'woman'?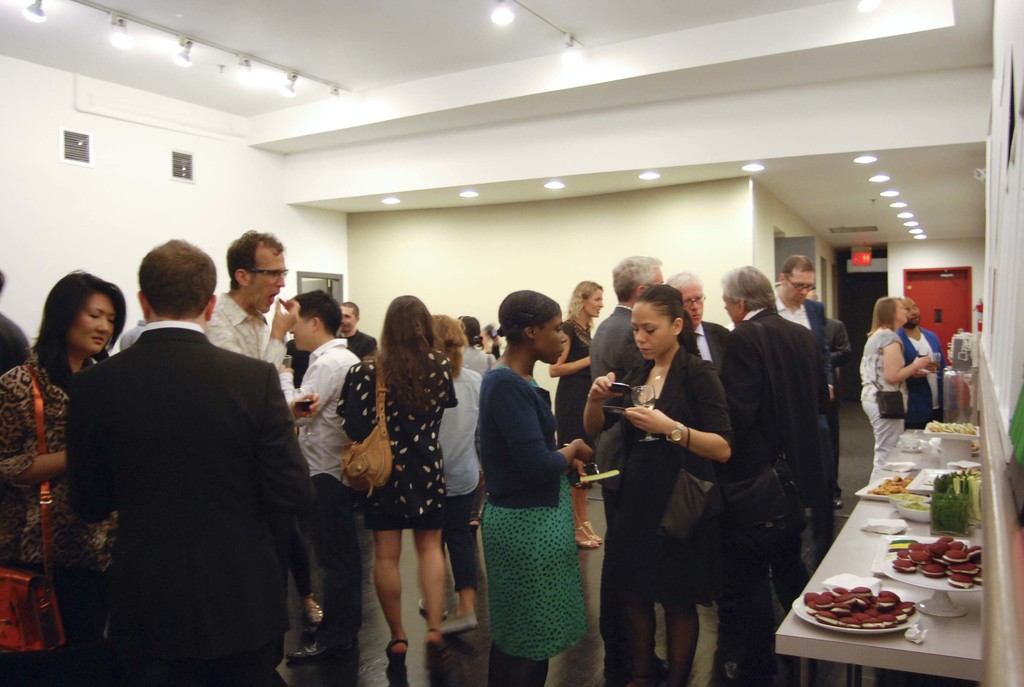
[x1=0, y1=267, x2=127, y2=686]
